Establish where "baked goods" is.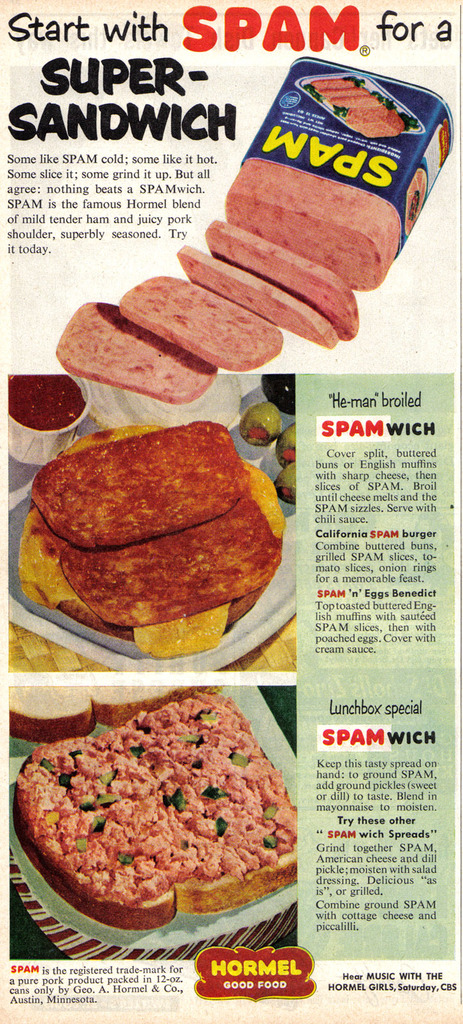
Established at [x1=5, y1=683, x2=217, y2=744].
